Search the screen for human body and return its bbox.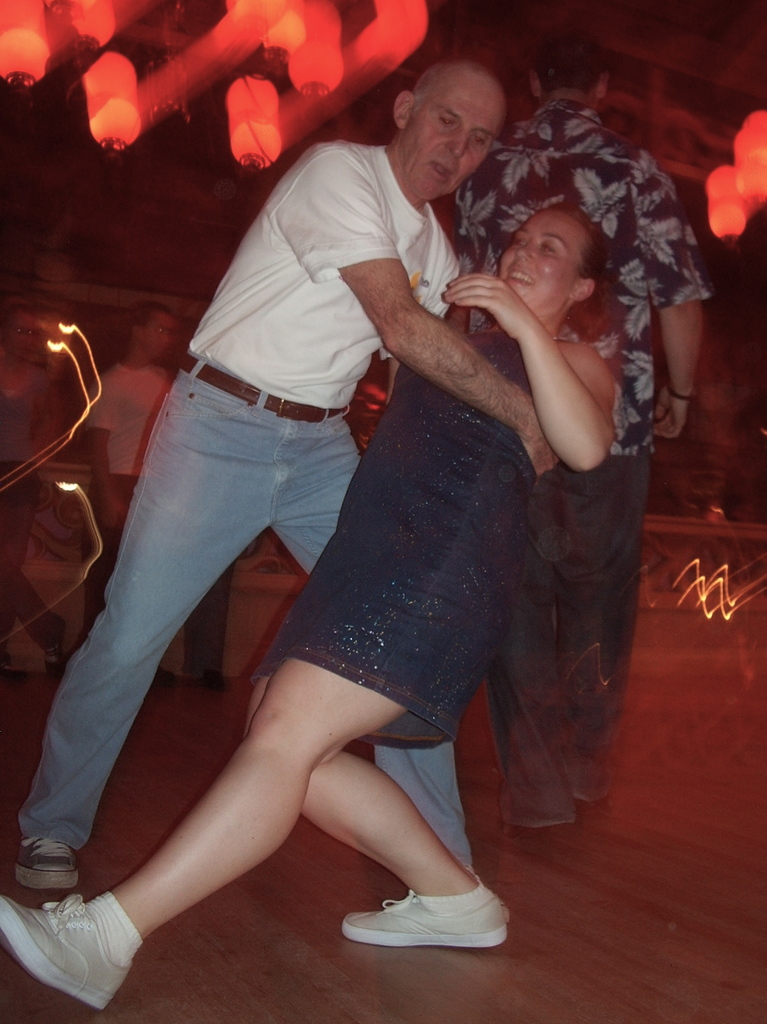
Found: <box>189,561,232,691</box>.
